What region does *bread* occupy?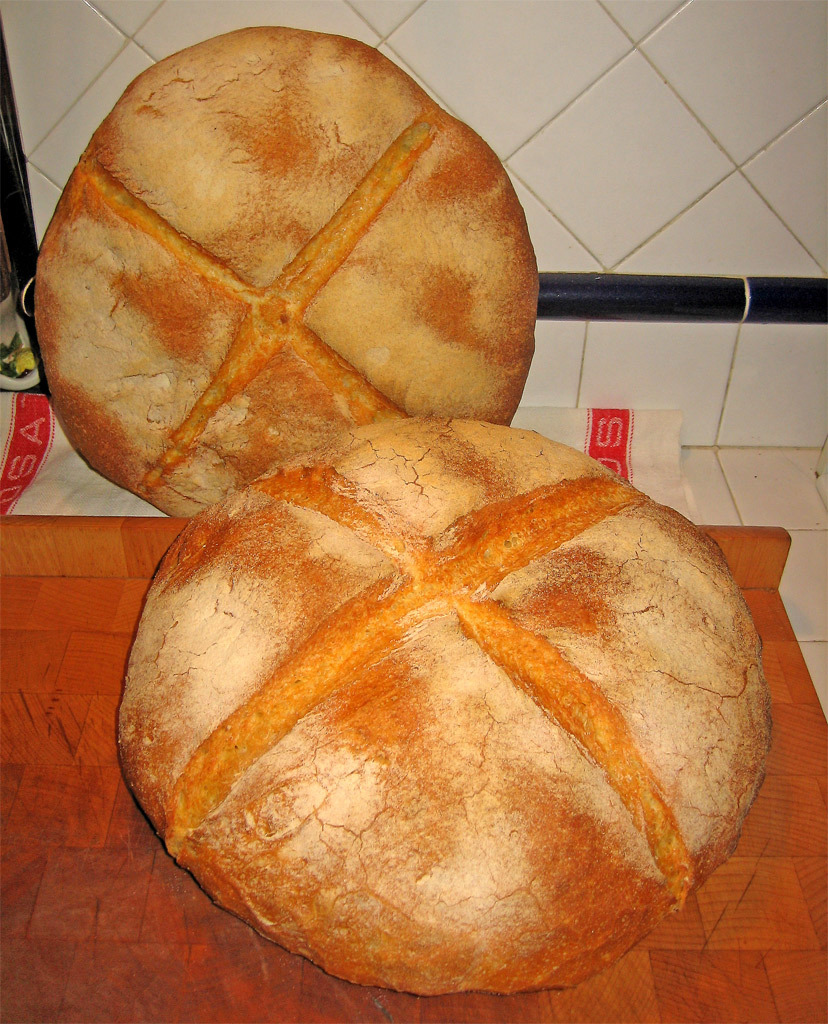
rect(111, 419, 773, 1001).
